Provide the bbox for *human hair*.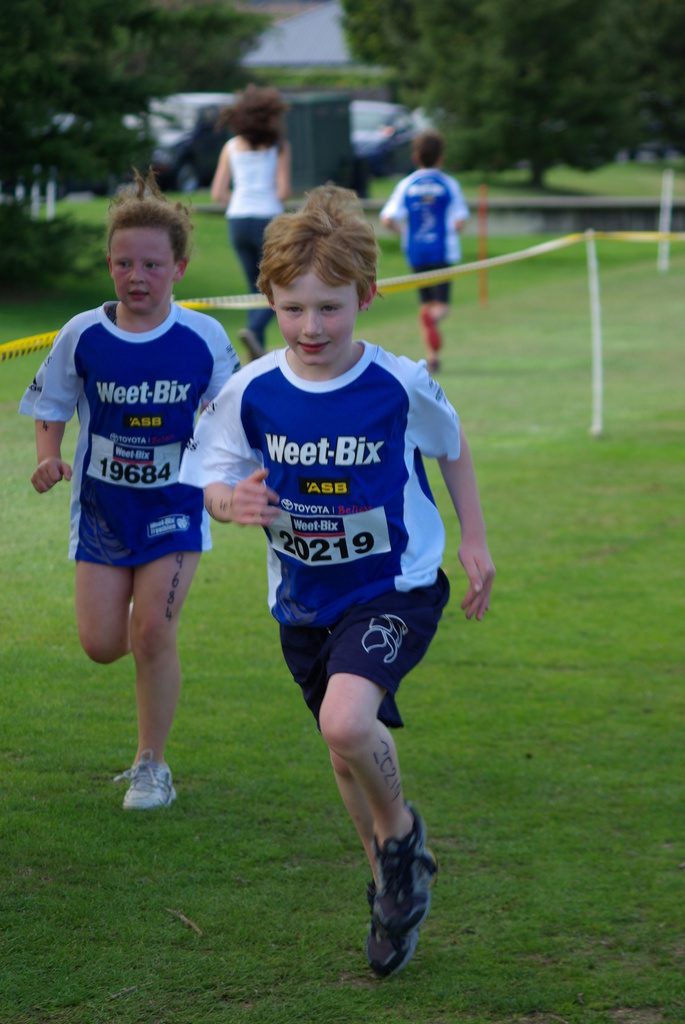
crop(104, 161, 197, 266).
